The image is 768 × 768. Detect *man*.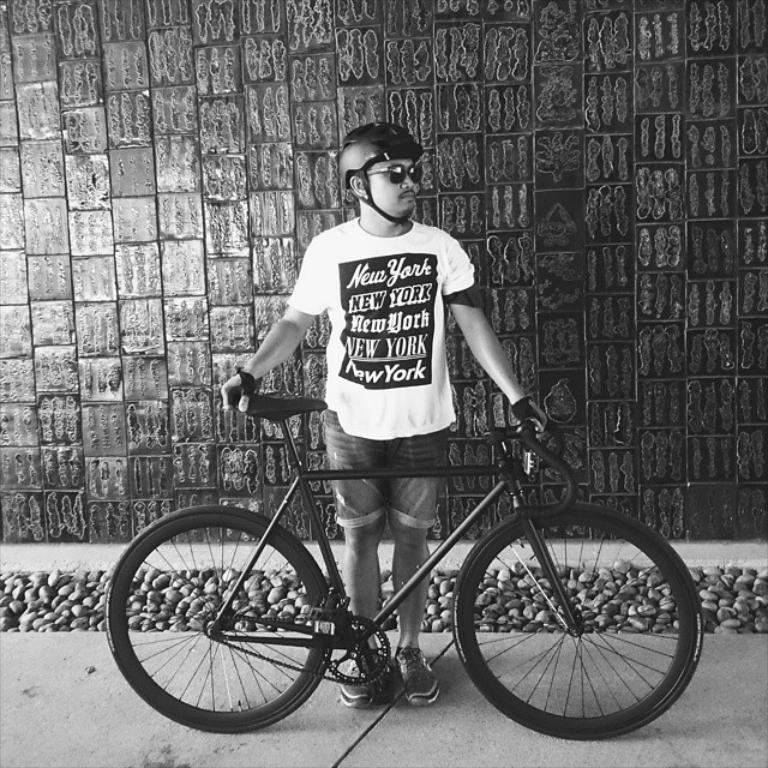
Detection: (220, 126, 548, 710).
